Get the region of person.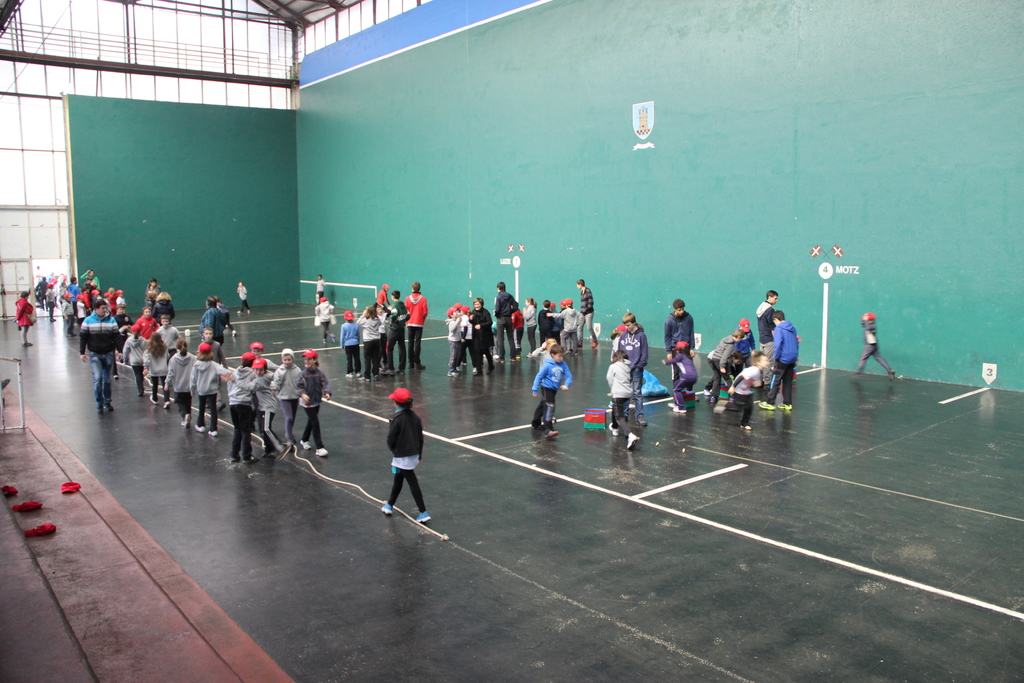
{"x1": 663, "y1": 297, "x2": 697, "y2": 383}.
